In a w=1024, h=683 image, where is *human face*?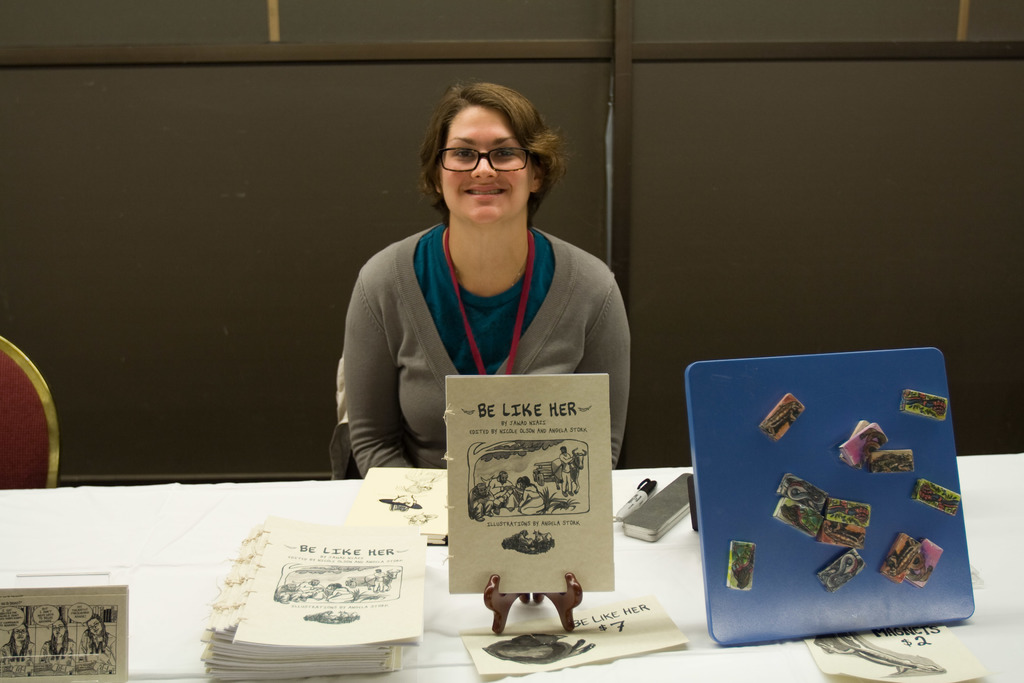
<bbox>89, 620, 104, 636</bbox>.
